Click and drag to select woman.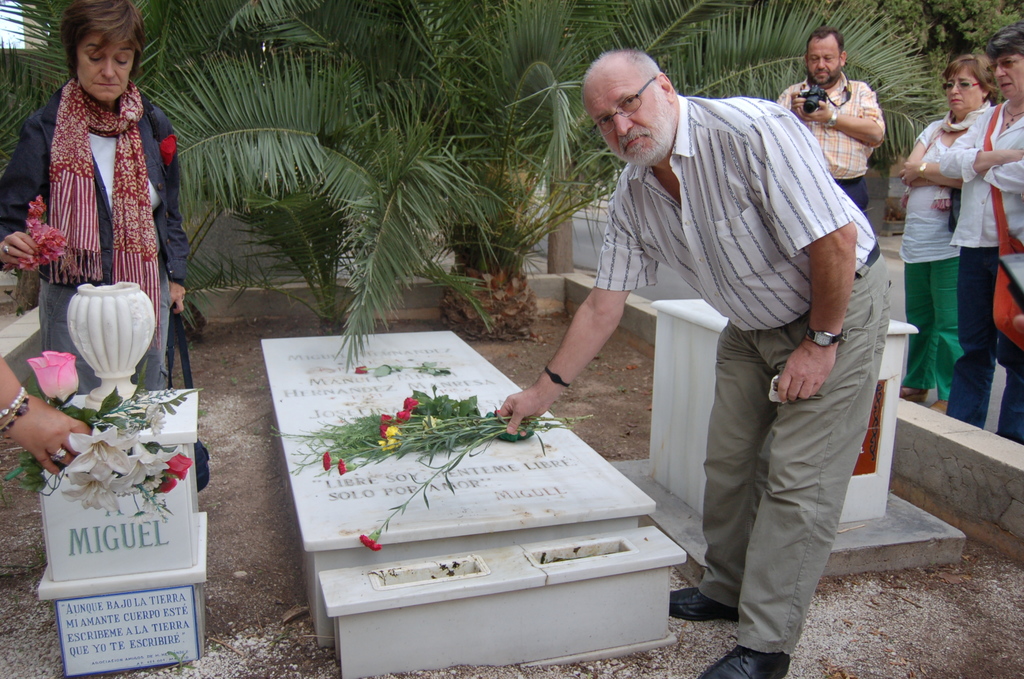
Selection: 934:24:1023:449.
